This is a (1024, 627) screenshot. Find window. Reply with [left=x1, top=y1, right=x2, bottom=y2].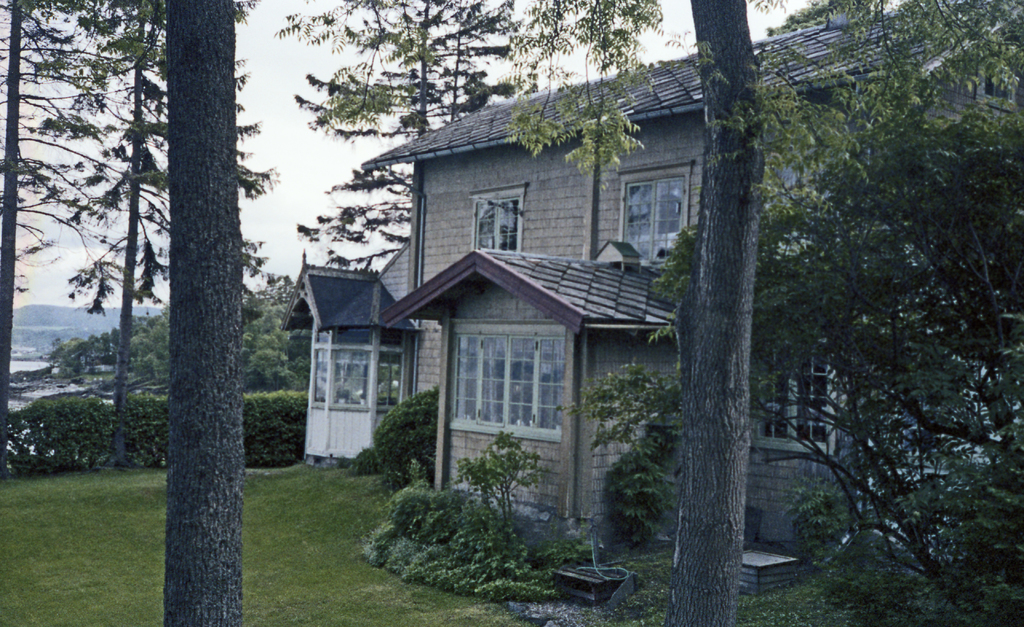
[left=621, top=159, right=694, bottom=270].
